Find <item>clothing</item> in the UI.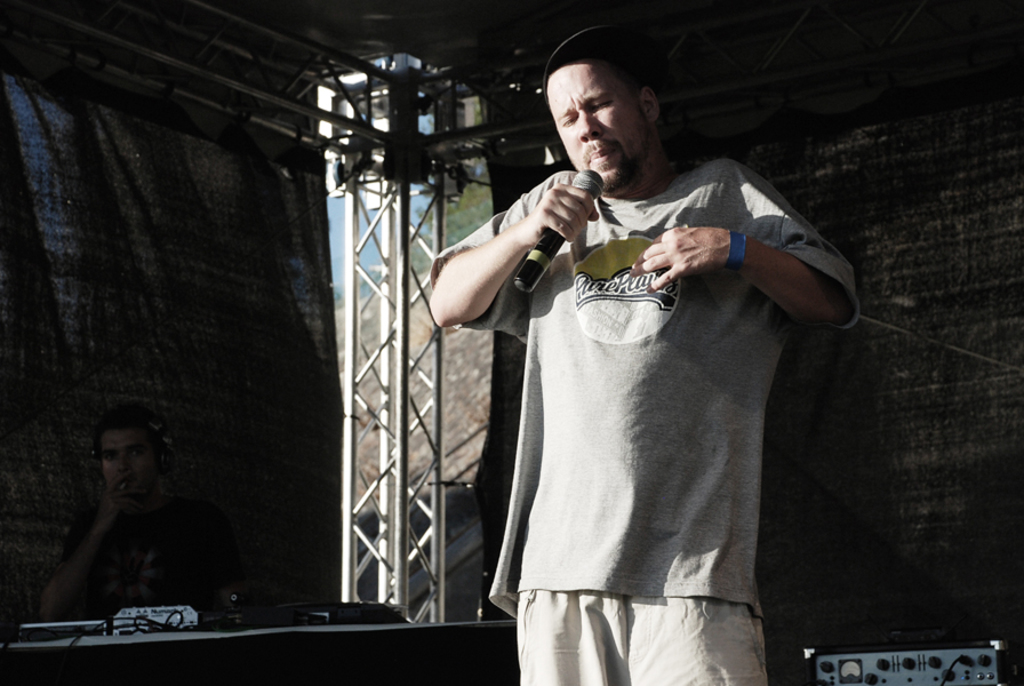
UI element at bbox=(504, 137, 858, 665).
